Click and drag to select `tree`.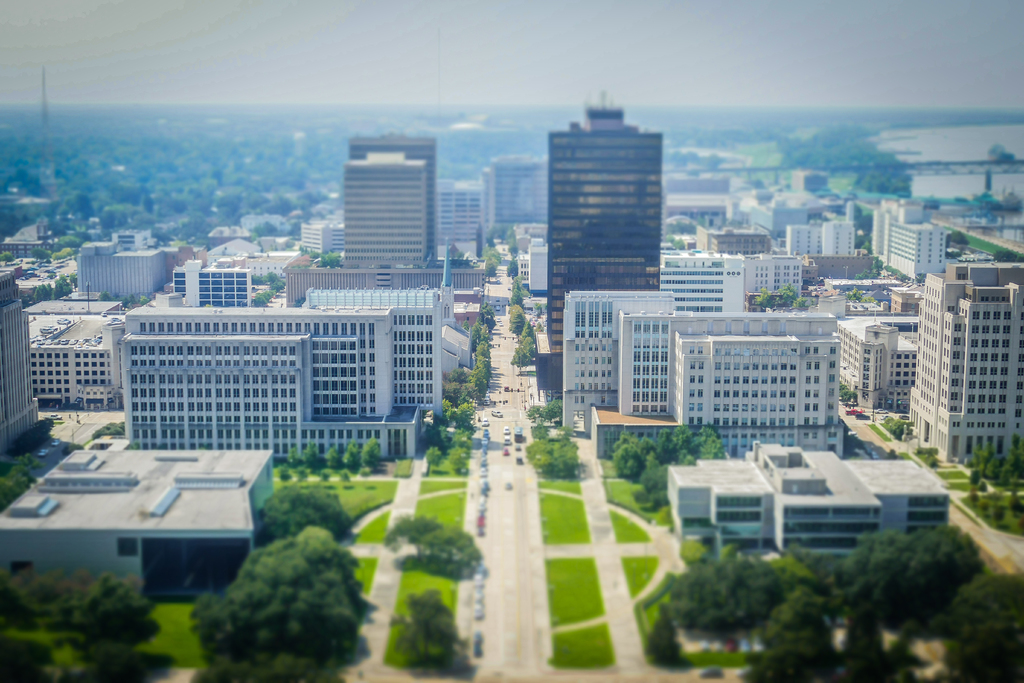
Selection: crop(476, 325, 489, 356).
